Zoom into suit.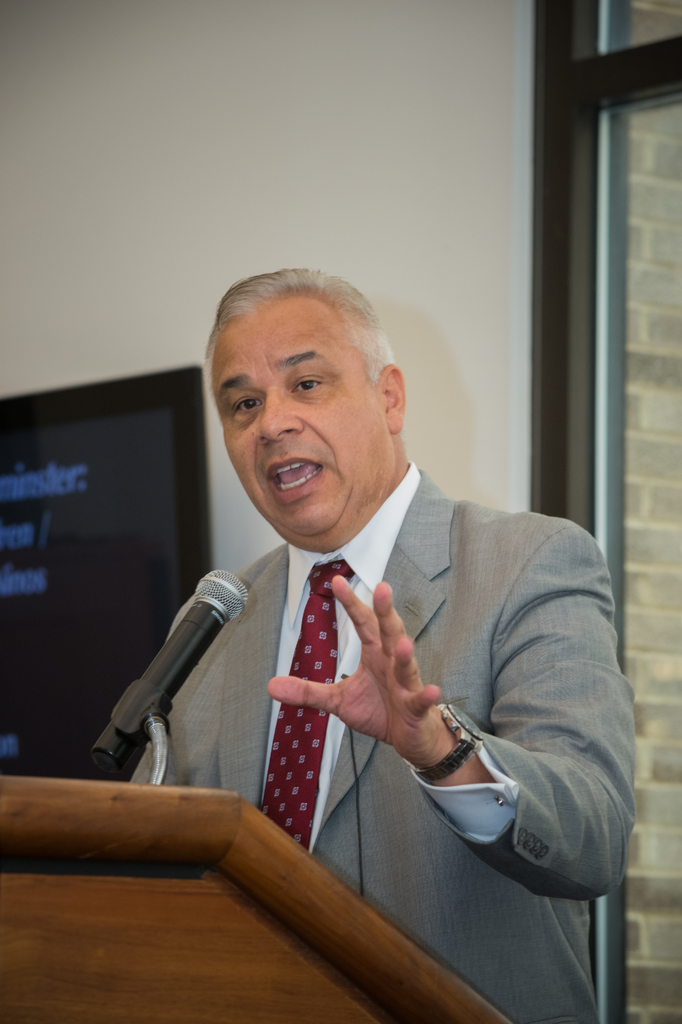
Zoom target: [x1=110, y1=406, x2=638, y2=874].
